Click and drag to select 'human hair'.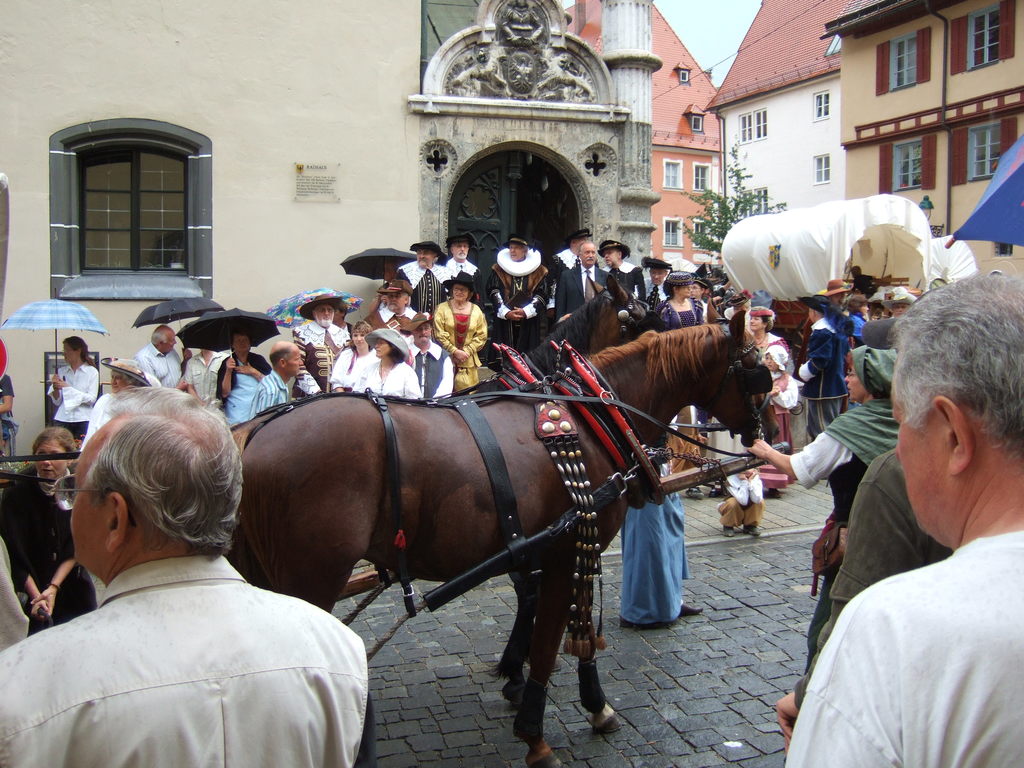
Selection: (x1=842, y1=295, x2=865, y2=312).
